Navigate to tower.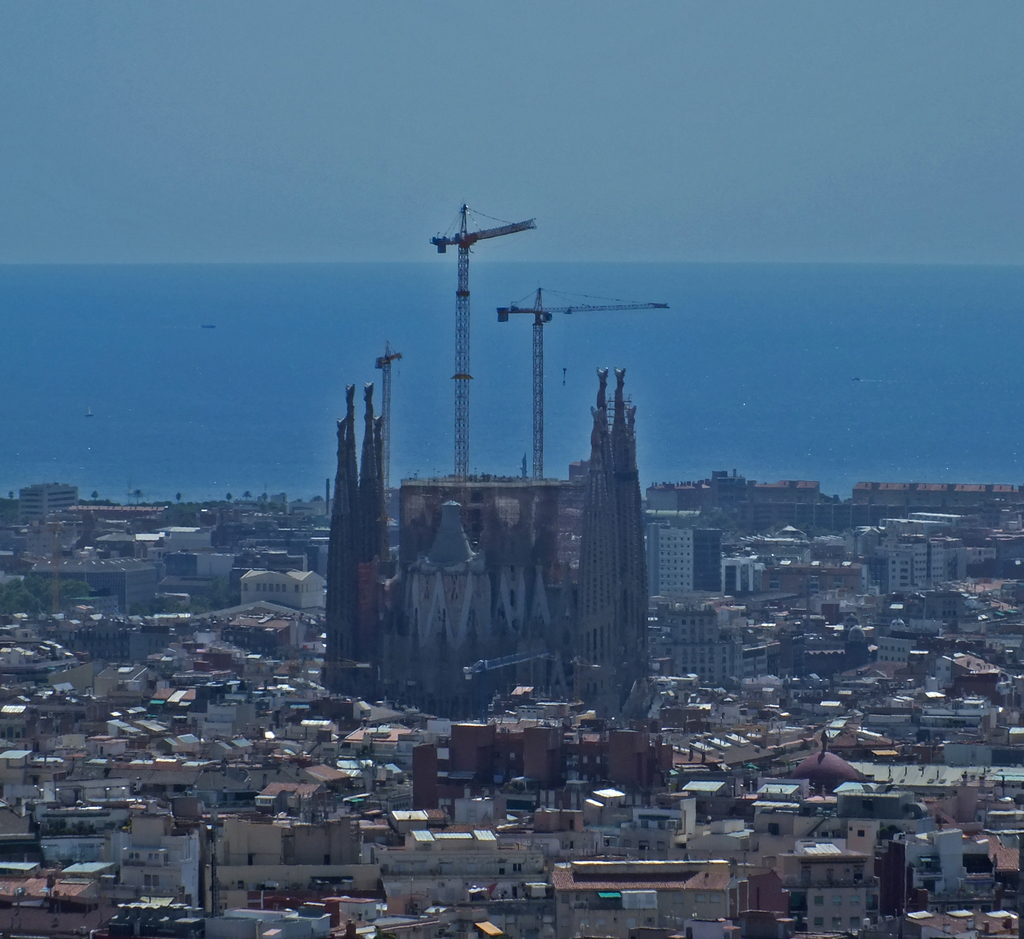
Navigation target: 660,600,767,677.
